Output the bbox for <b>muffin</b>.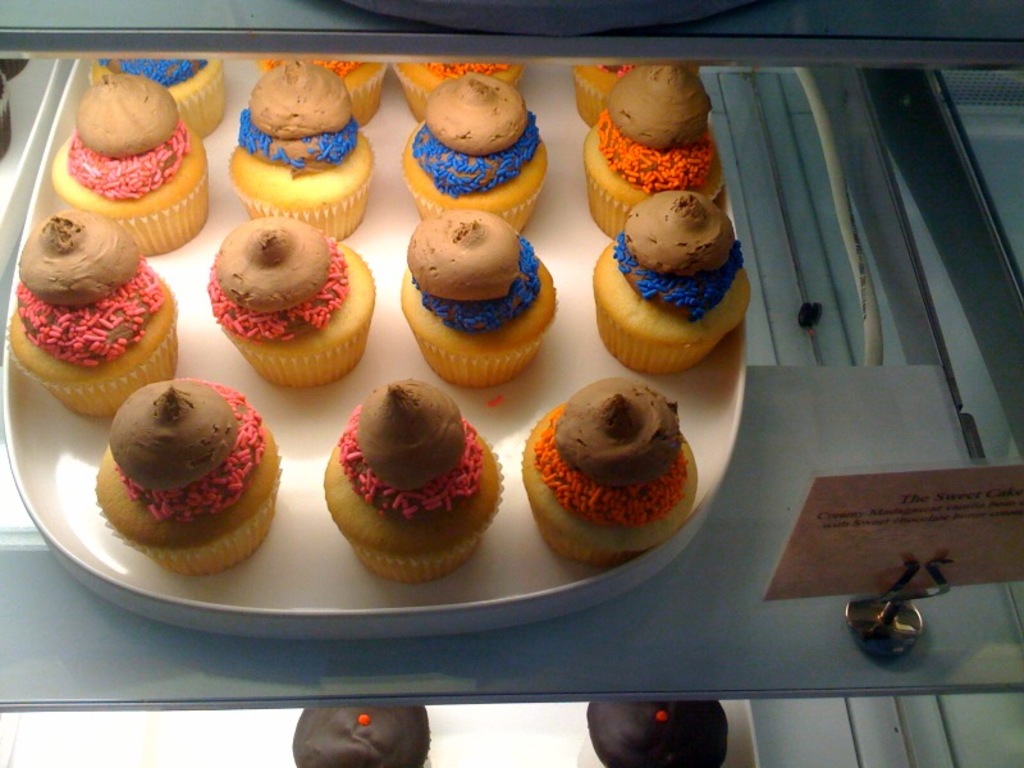
321:378:512:585.
